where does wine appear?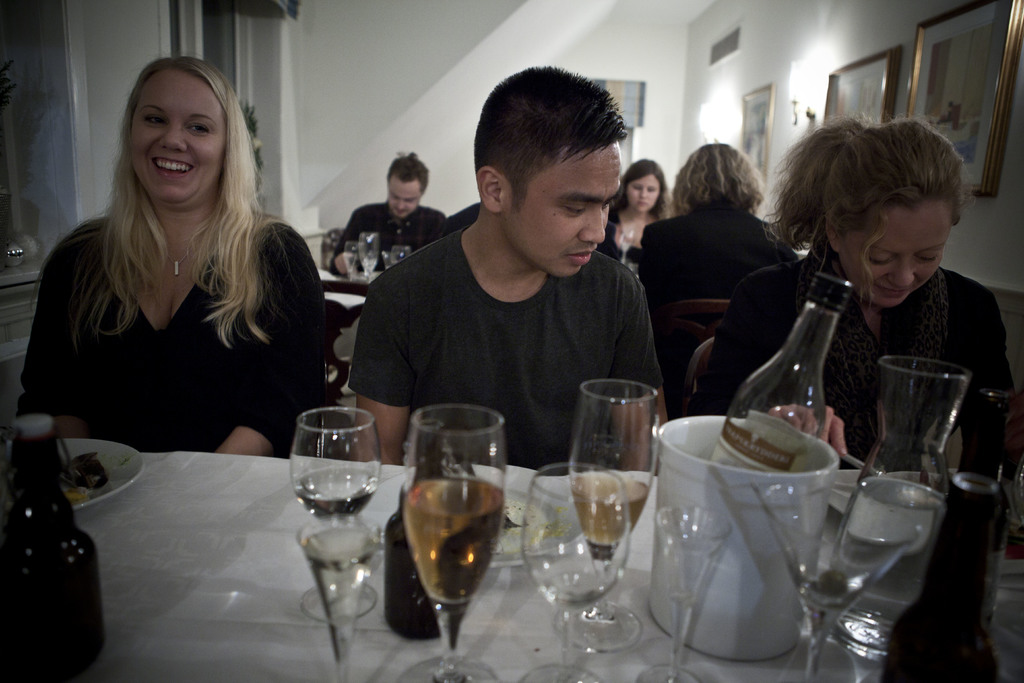
Appears at rect(293, 465, 378, 522).
